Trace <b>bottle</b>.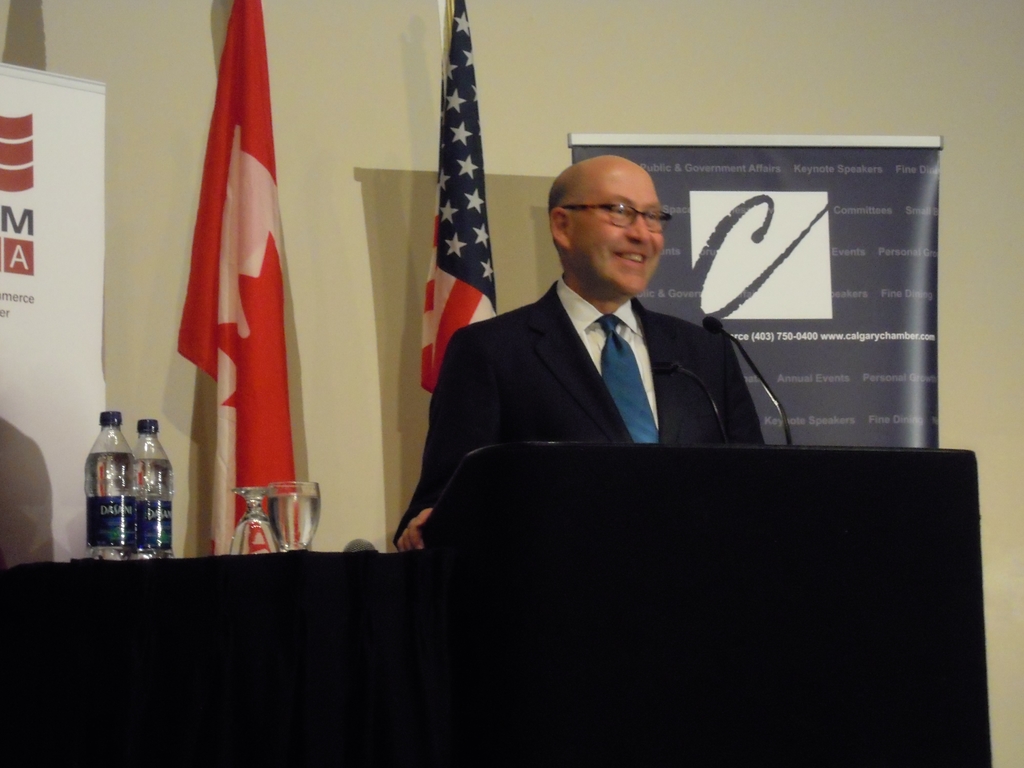
Traced to crop(80, 409, 134, 563).
